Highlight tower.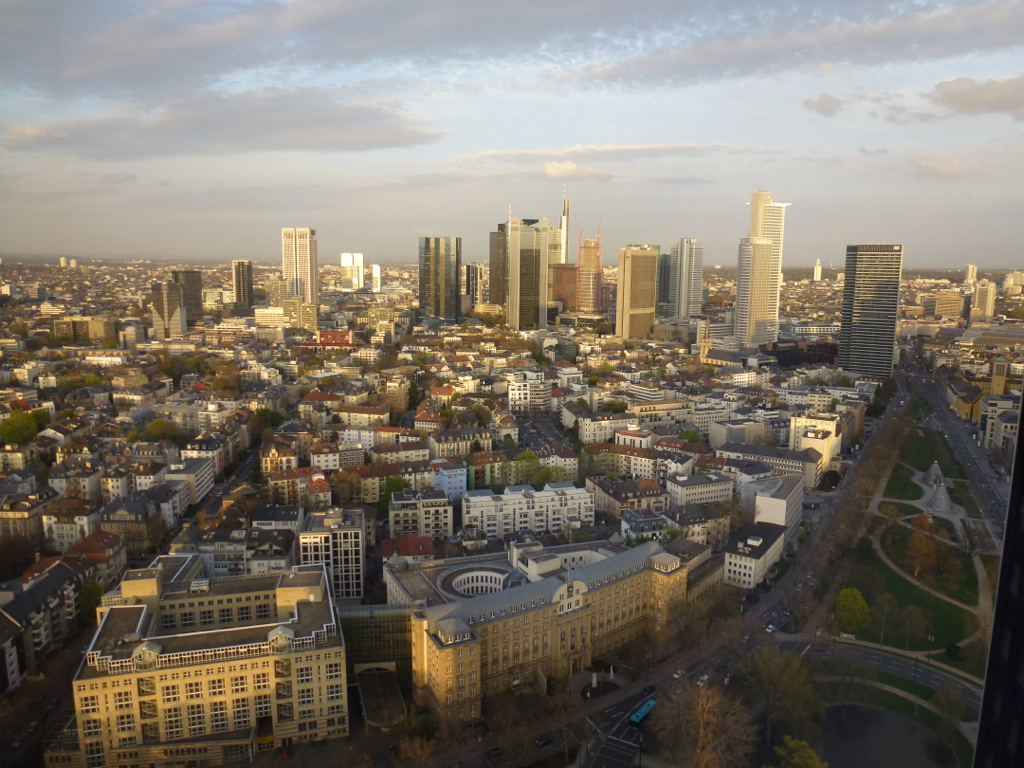
Highlighted region: (352,252,363,284).
